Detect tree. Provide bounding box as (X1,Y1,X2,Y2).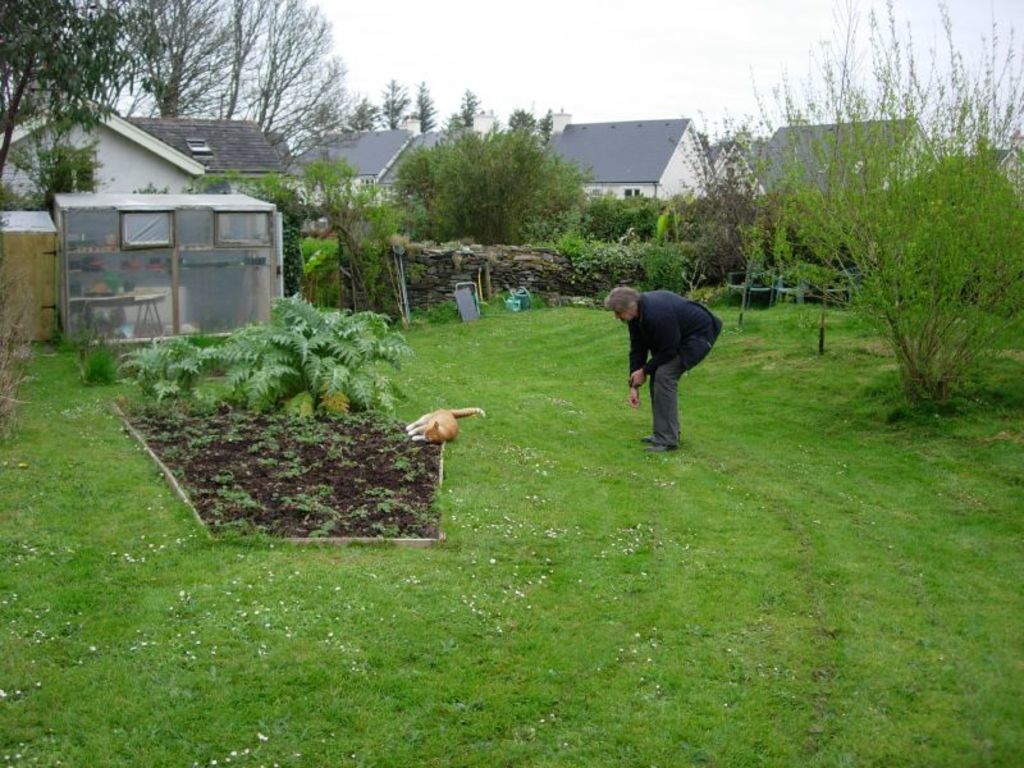
(93,0,242,118).
